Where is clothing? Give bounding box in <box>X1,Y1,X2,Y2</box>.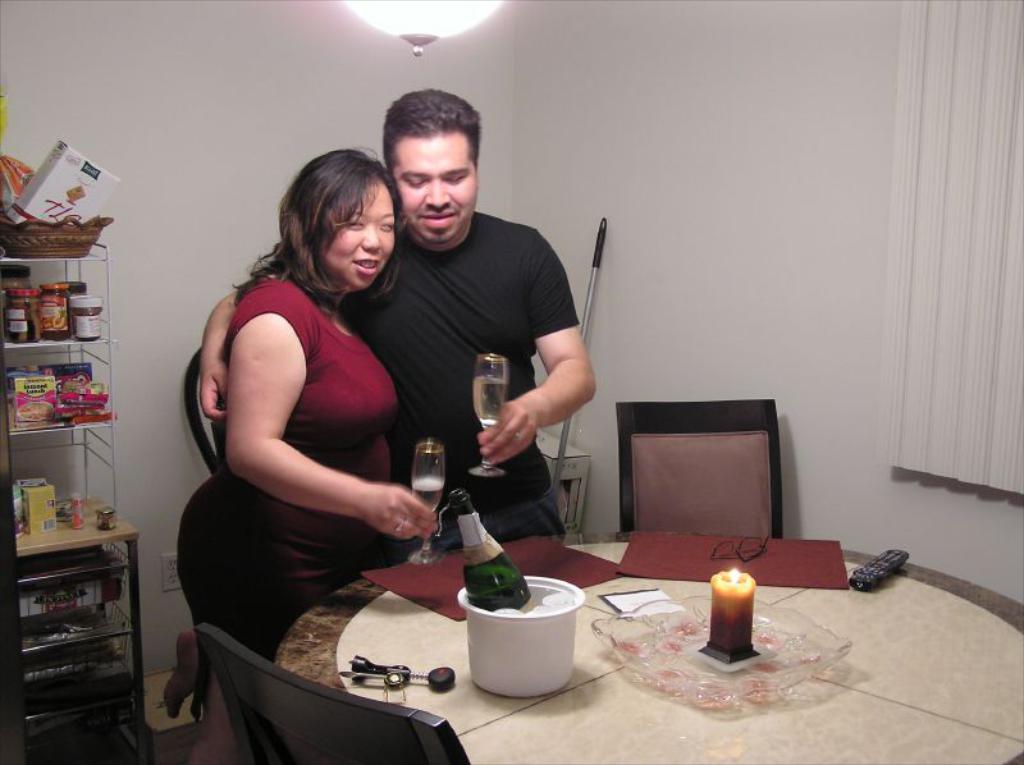
<box>434,487,562,539</box>.
